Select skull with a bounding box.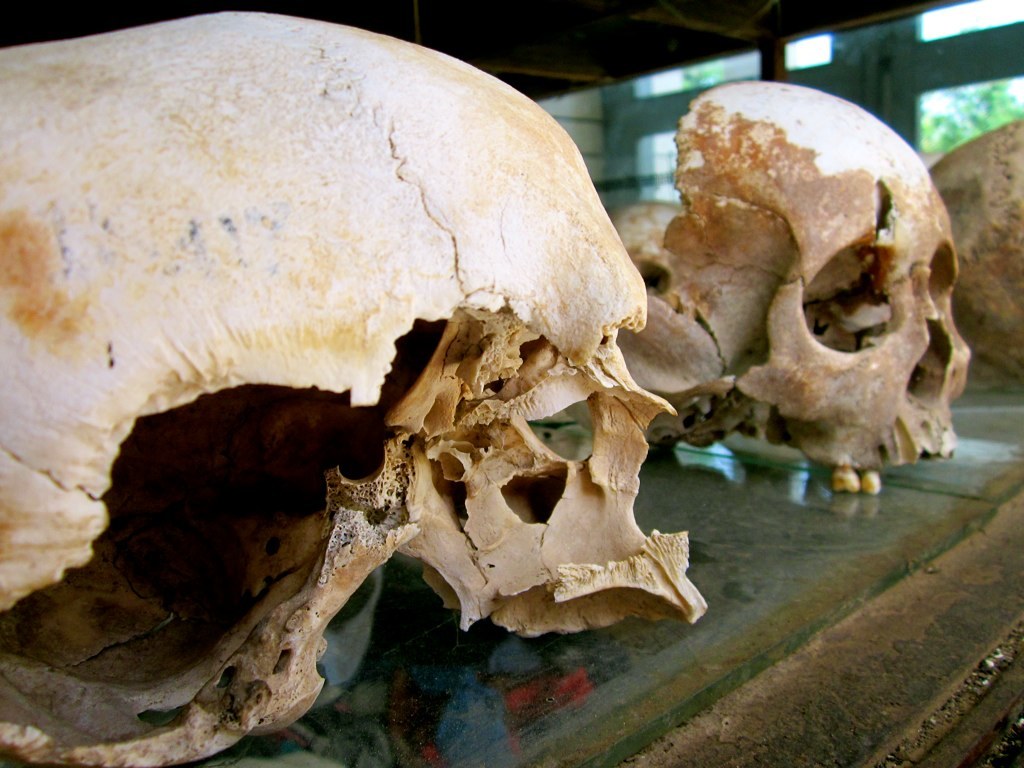
(605,199,686,312).
